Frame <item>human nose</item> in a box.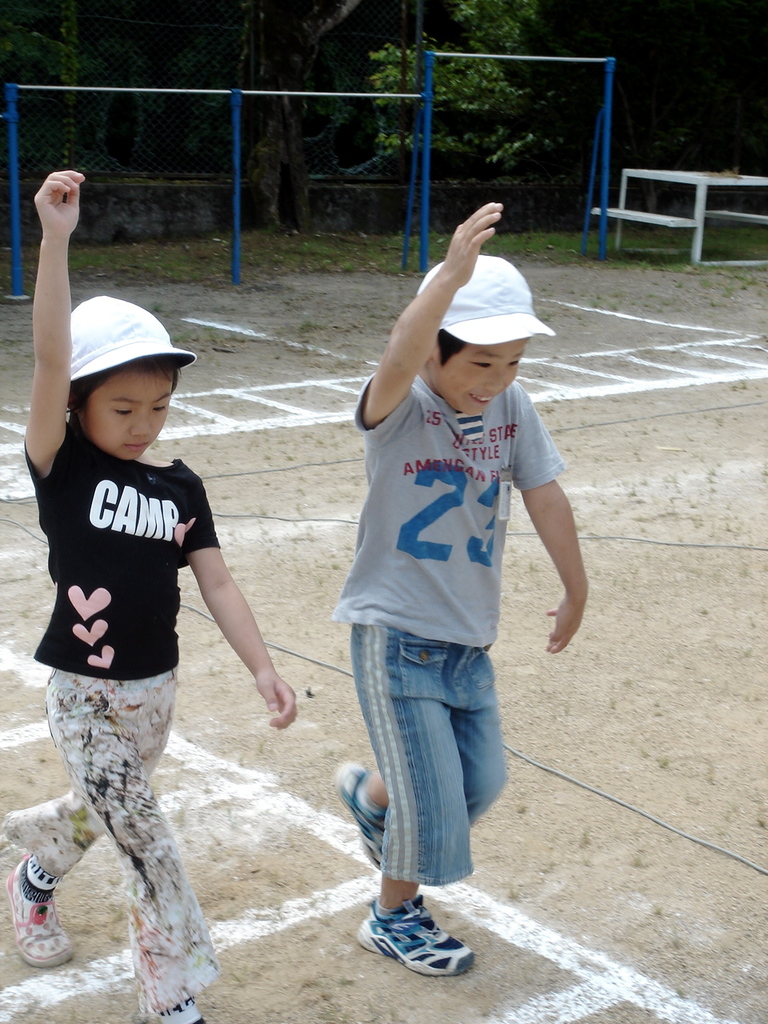
rect(485, 364, 510, 392).
